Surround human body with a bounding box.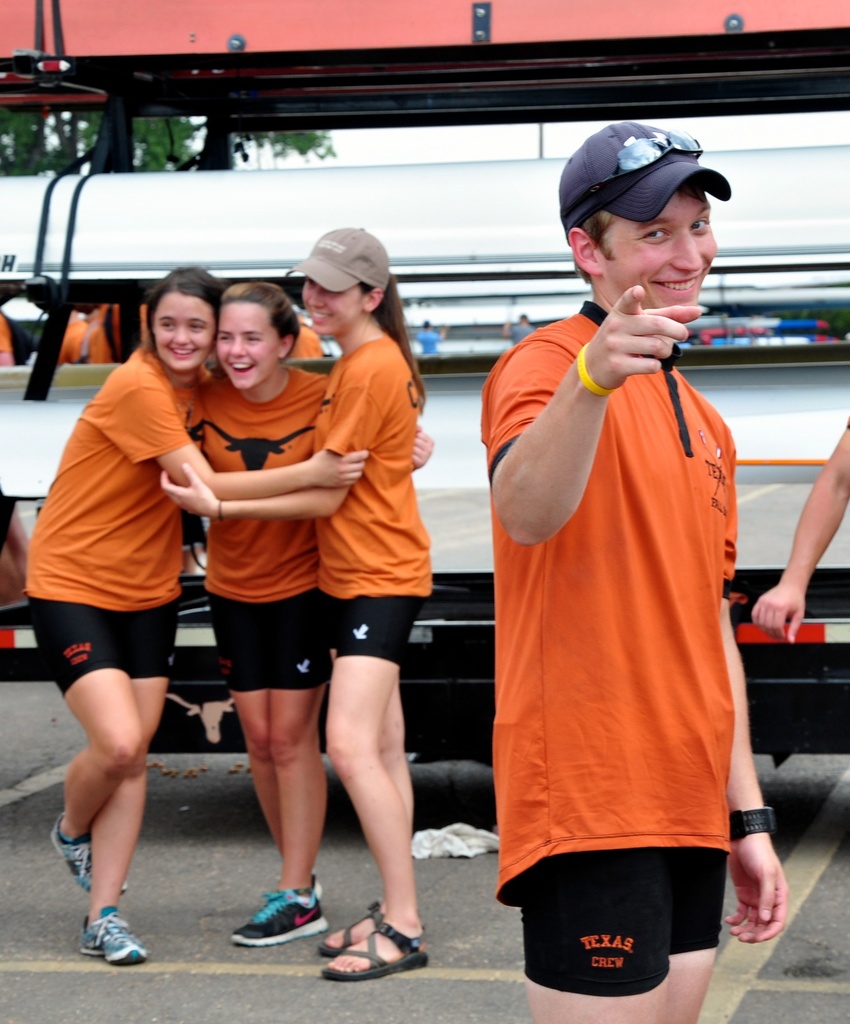
x1=498, y1=154, x2=763, y2=1020.
